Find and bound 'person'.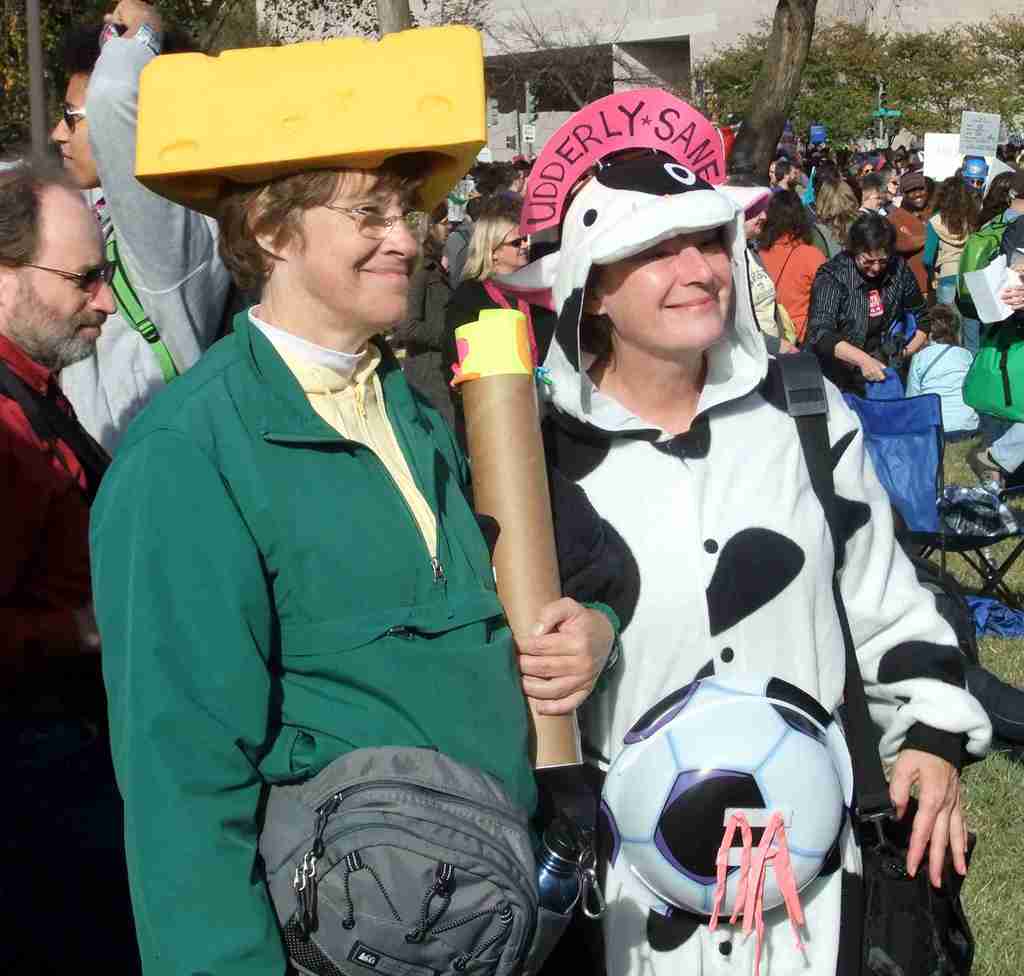
Bound: {"left": 1001, "top": 183, "right": 1023, "bottom": 223}.
